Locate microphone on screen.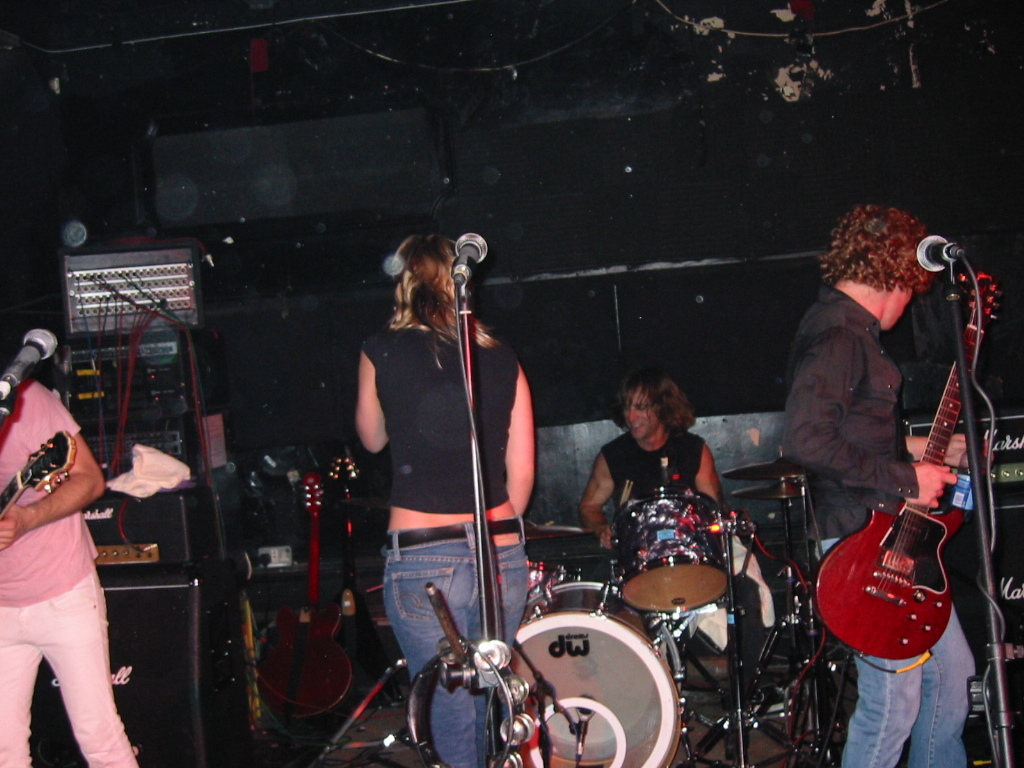
On screen at <box>450,233,493,291</box>.
